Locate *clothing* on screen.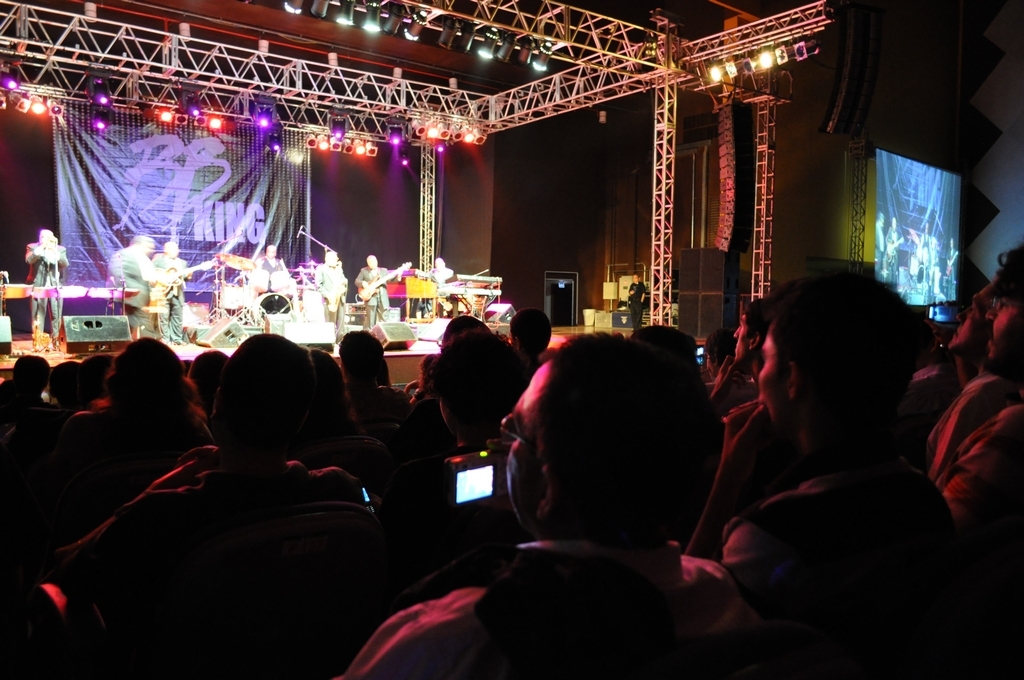
On screen at box=[431, 263, 460, 317].
